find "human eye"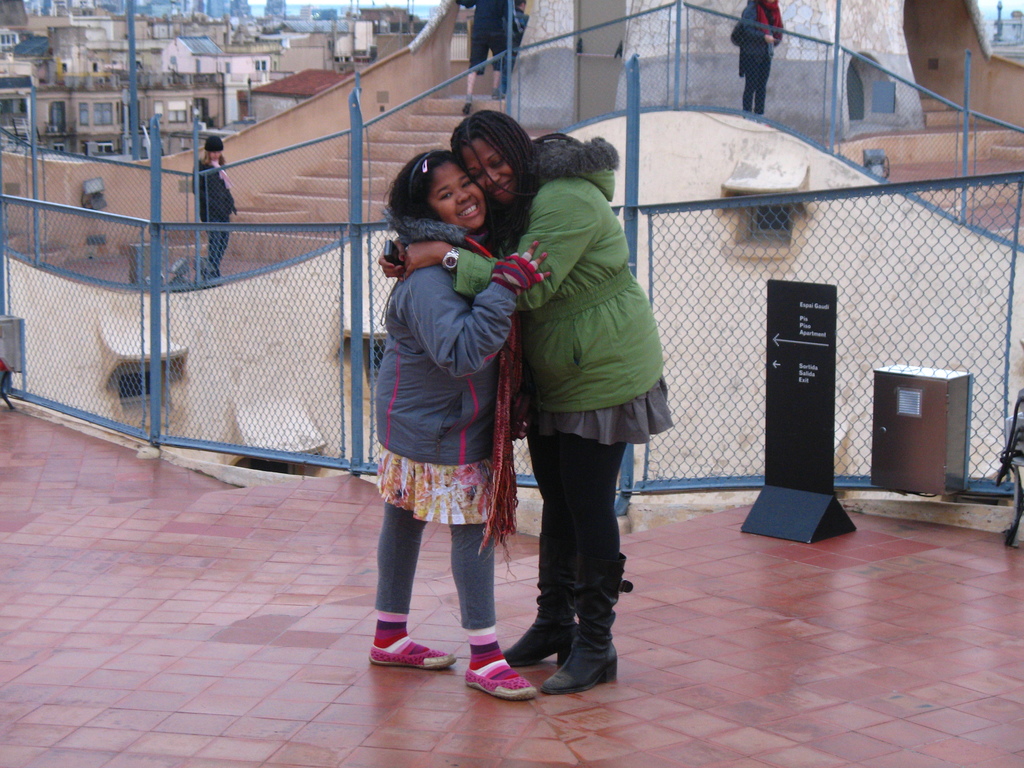
<region>433, 188, 455, 202</region>
